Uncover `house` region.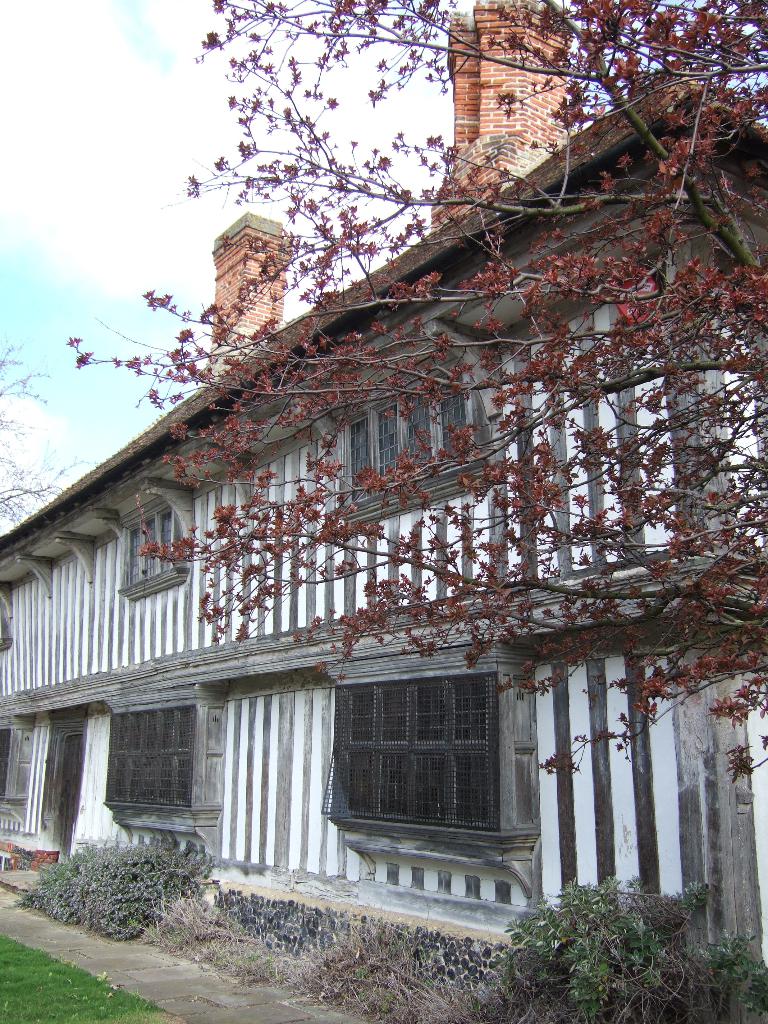
Uncovered: detection(0, 65, 767, 877).
